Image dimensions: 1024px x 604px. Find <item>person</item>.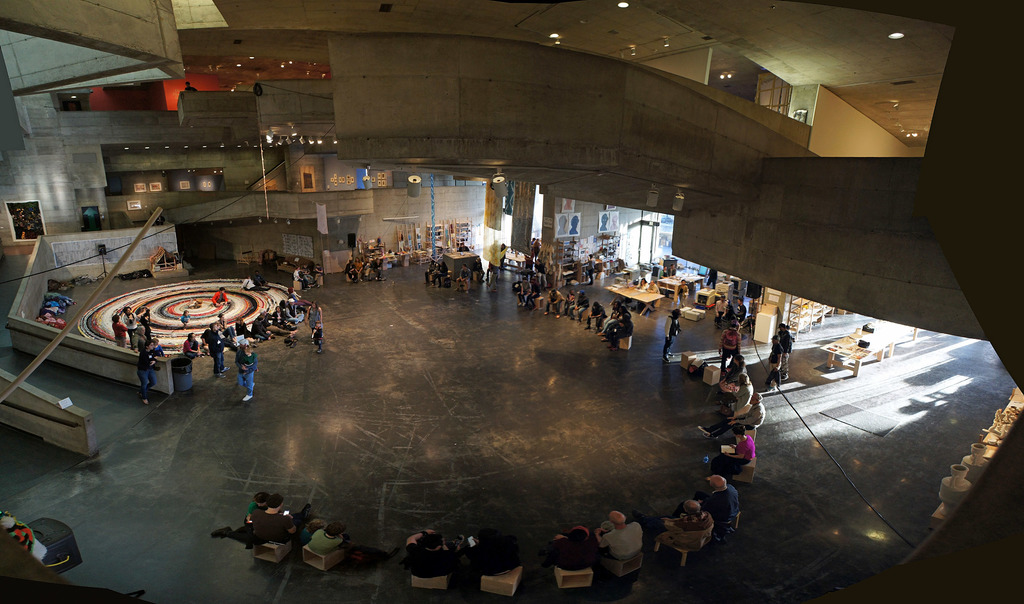
detection(454, 265, 473, 294).
